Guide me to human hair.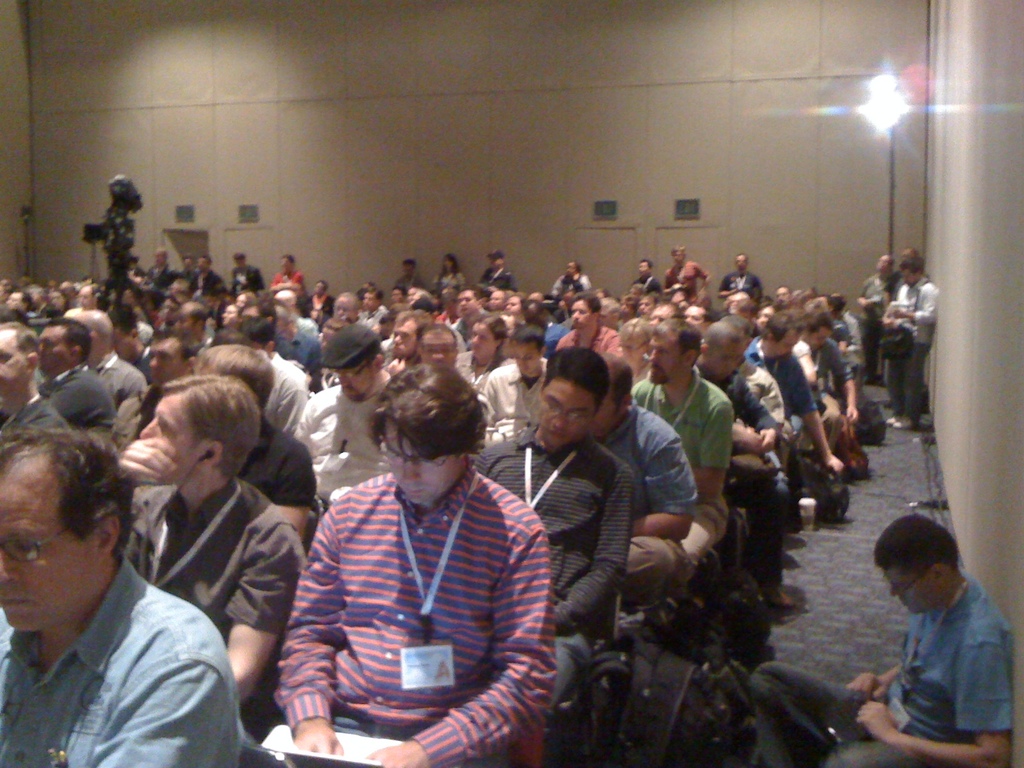
Guidance: [left=0, top=320, right=45, bottom=362].
